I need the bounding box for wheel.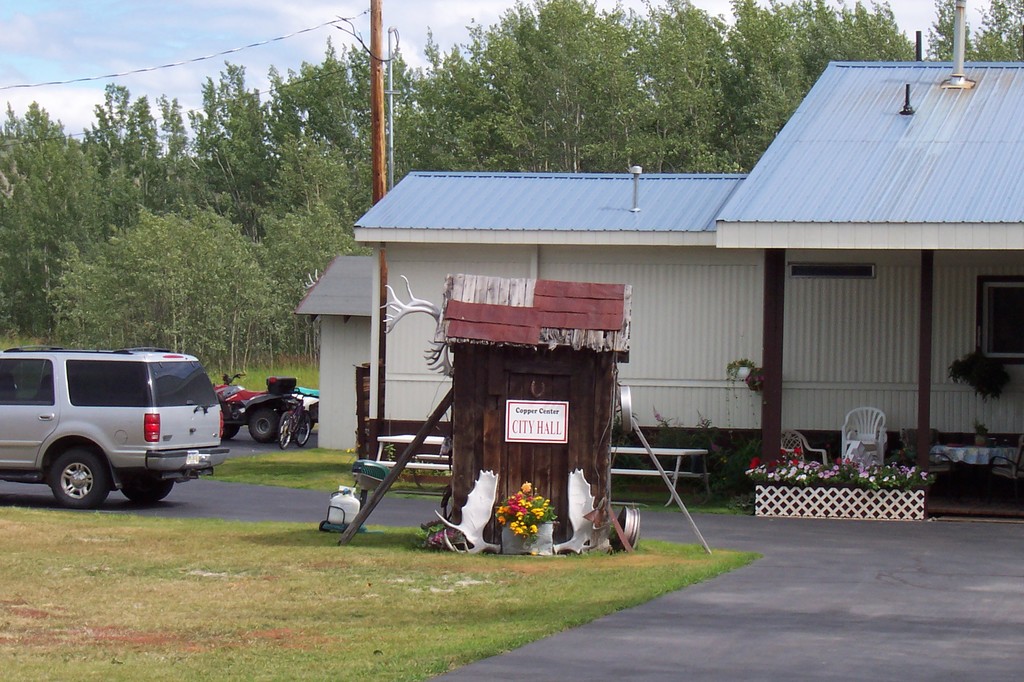
Here it is: [left=29, top=449, right=93, bottom=512].
